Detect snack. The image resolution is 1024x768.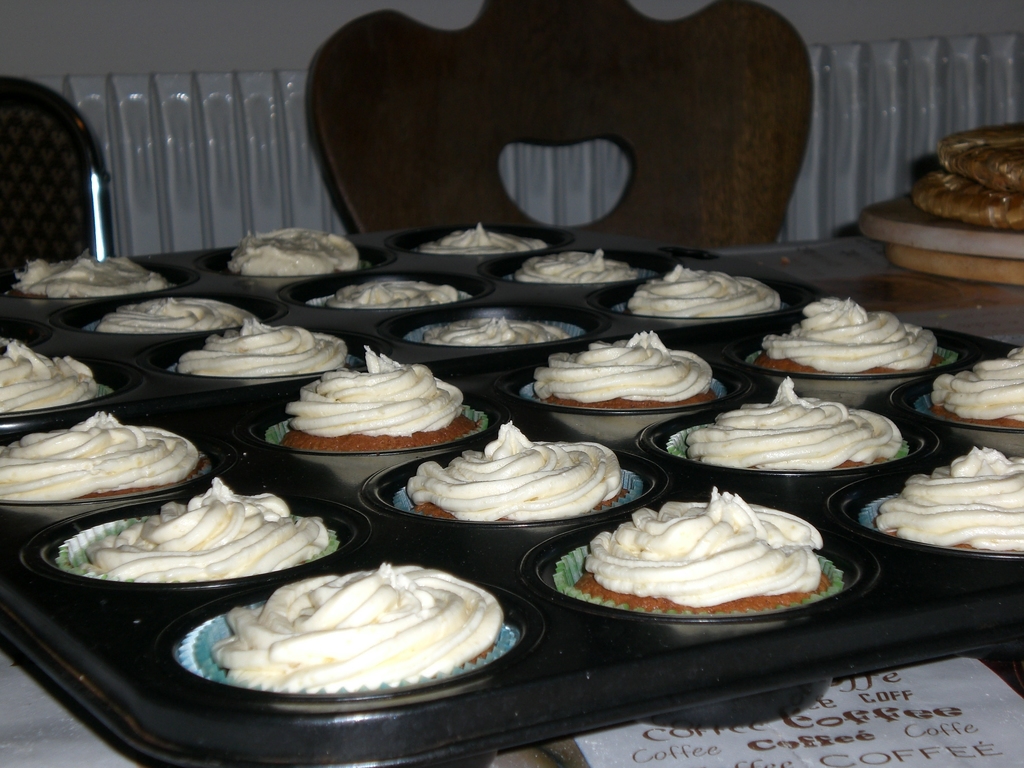
bbox=[630, 266, 787, 312].
